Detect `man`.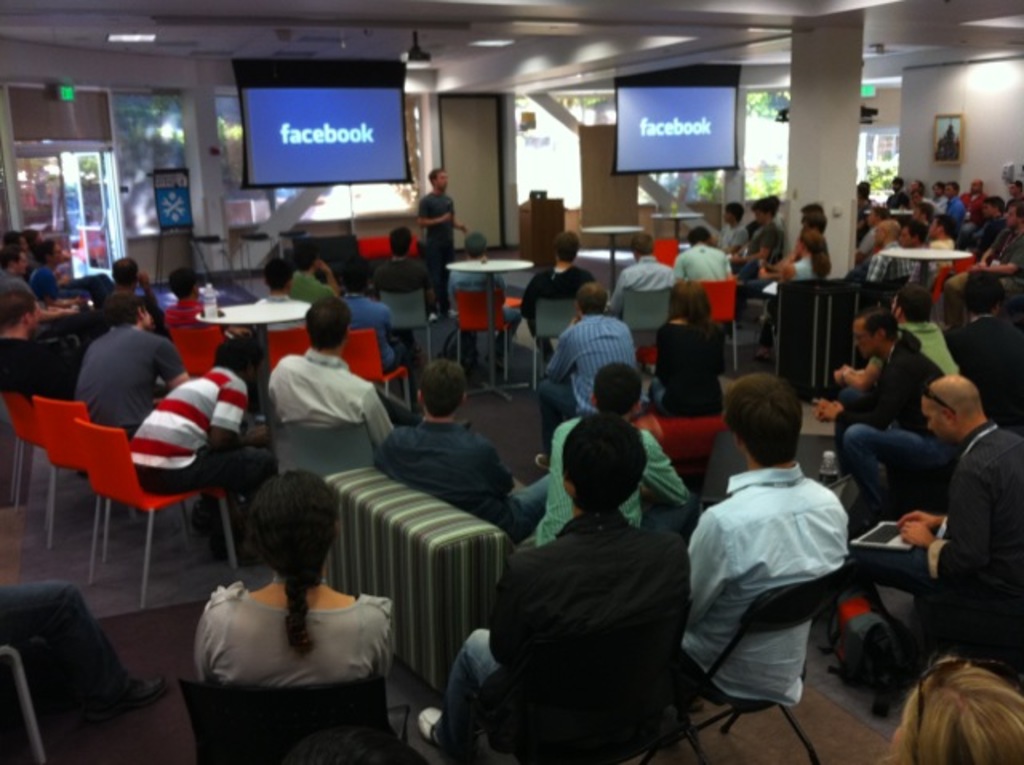
Detected at x1=931, y1=181, x2=947, y2=213.
